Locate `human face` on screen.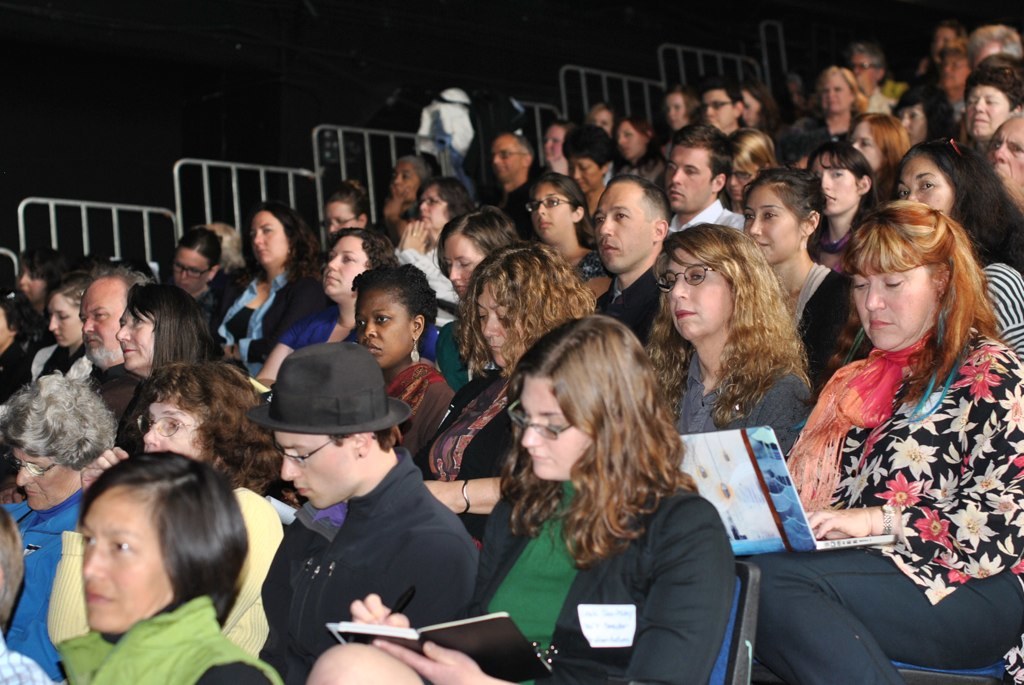
On screen at (x1=664, y1=145, x2=700, y2=210).
